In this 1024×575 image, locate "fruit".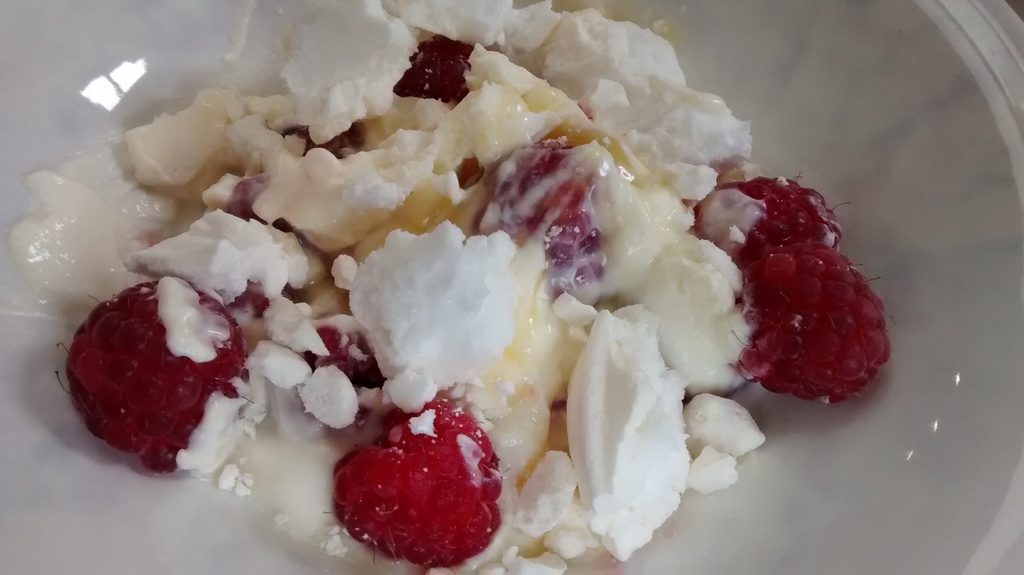
Bounding box: bbox(330, 395, 507, 567).
